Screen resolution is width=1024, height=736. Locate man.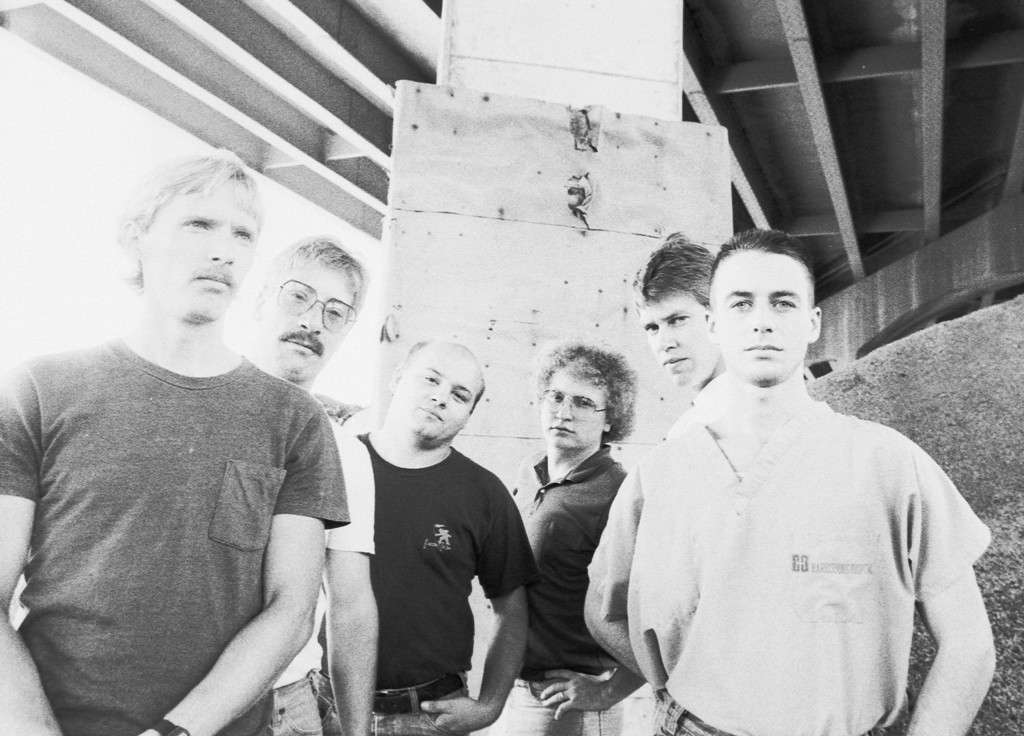
615:229:993:731.
